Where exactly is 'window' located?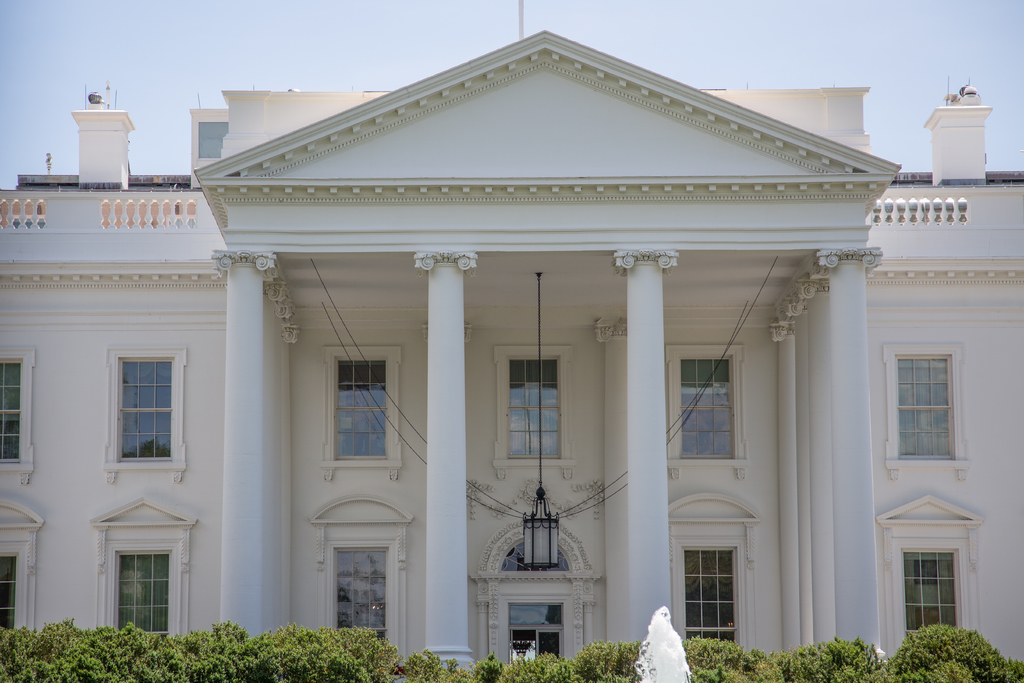
Its bounding box is {"left": 0, "top": 344, "right": 38, "bottom": 488}.
